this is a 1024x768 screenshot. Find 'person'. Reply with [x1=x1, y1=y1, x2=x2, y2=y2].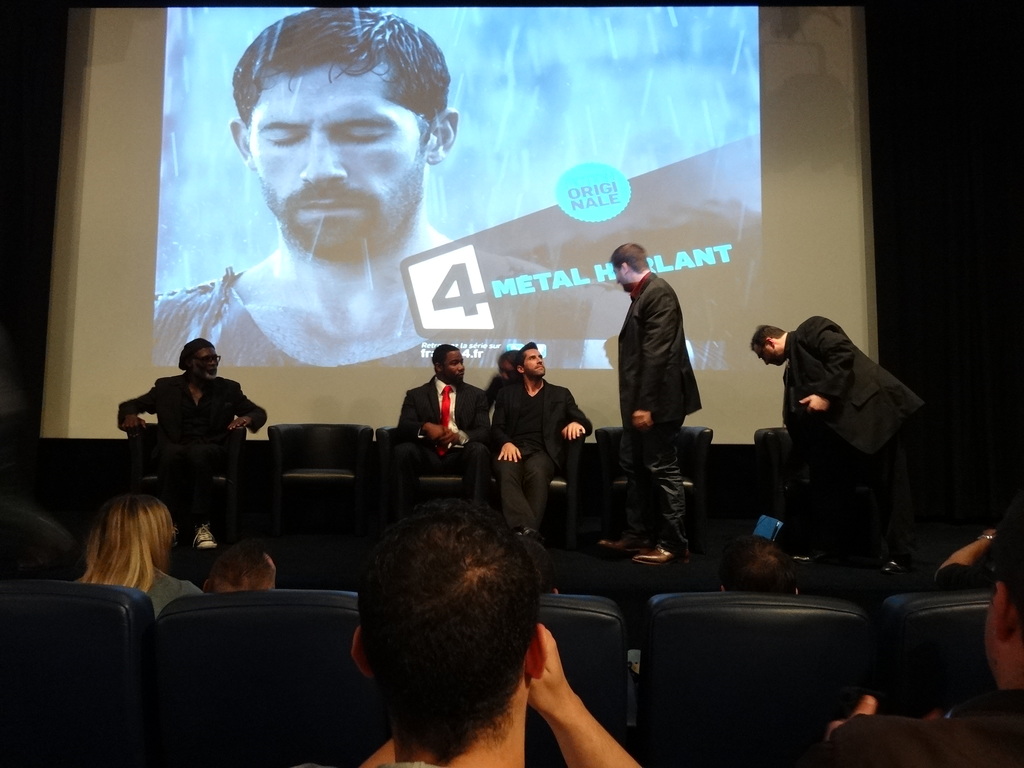
[x1=390, y1=338, x2=481, y2=449].
